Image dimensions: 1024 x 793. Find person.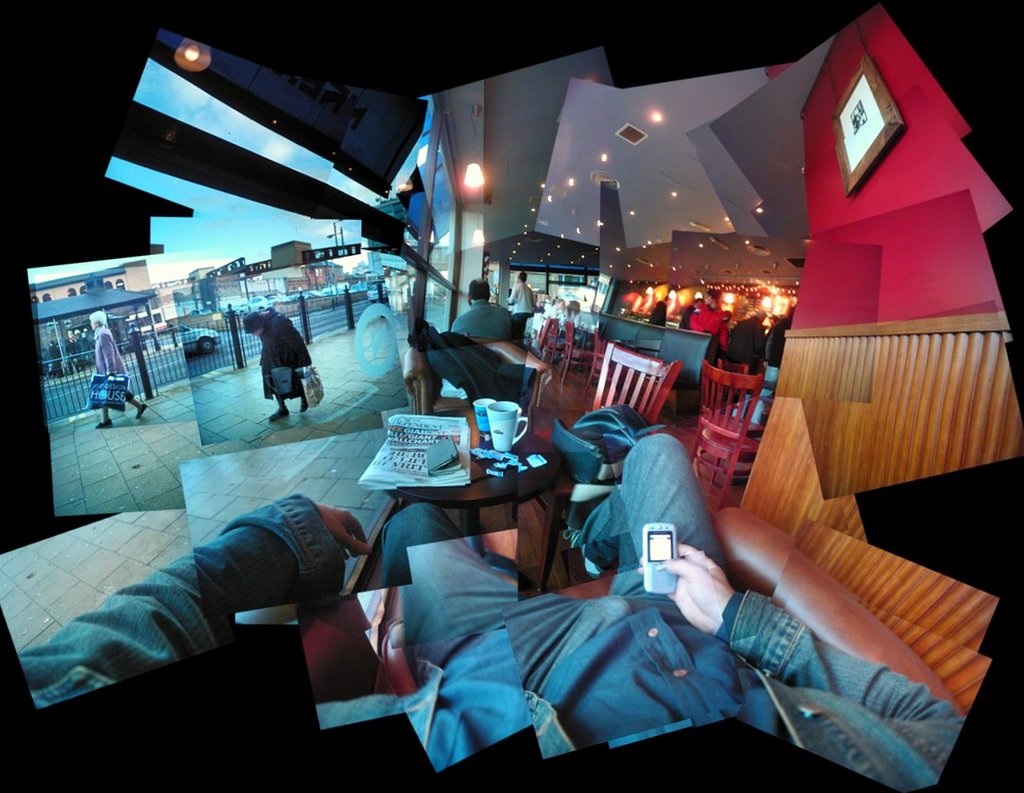
left=507, top=267, right=539, bottom=338.
